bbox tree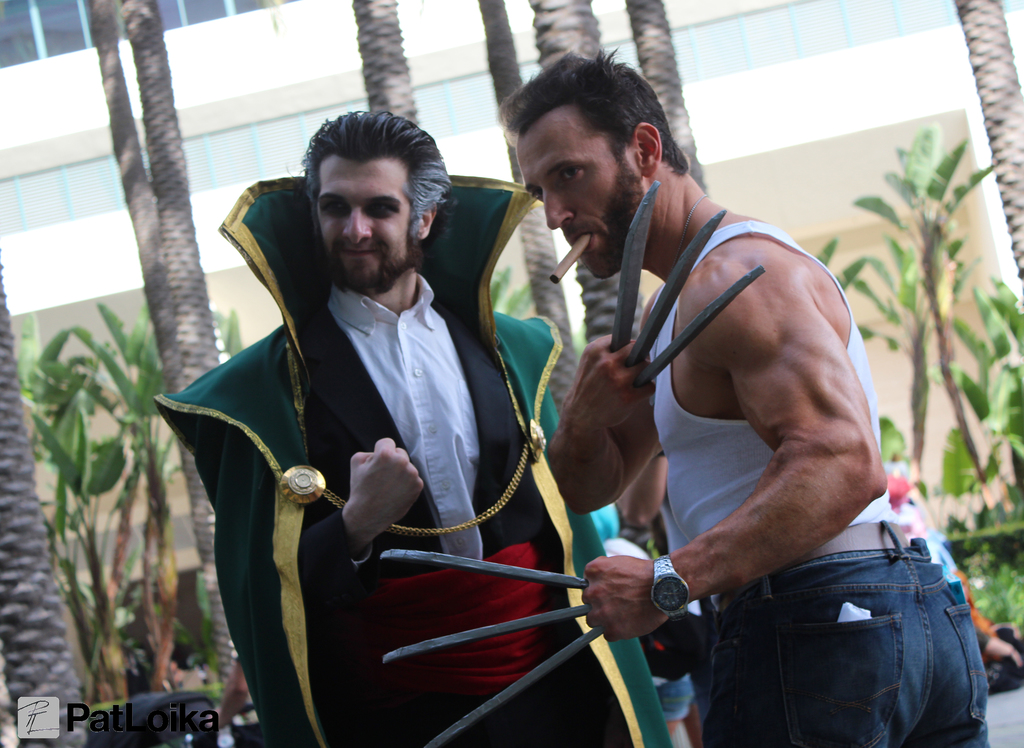
626, 0, 708, 191
